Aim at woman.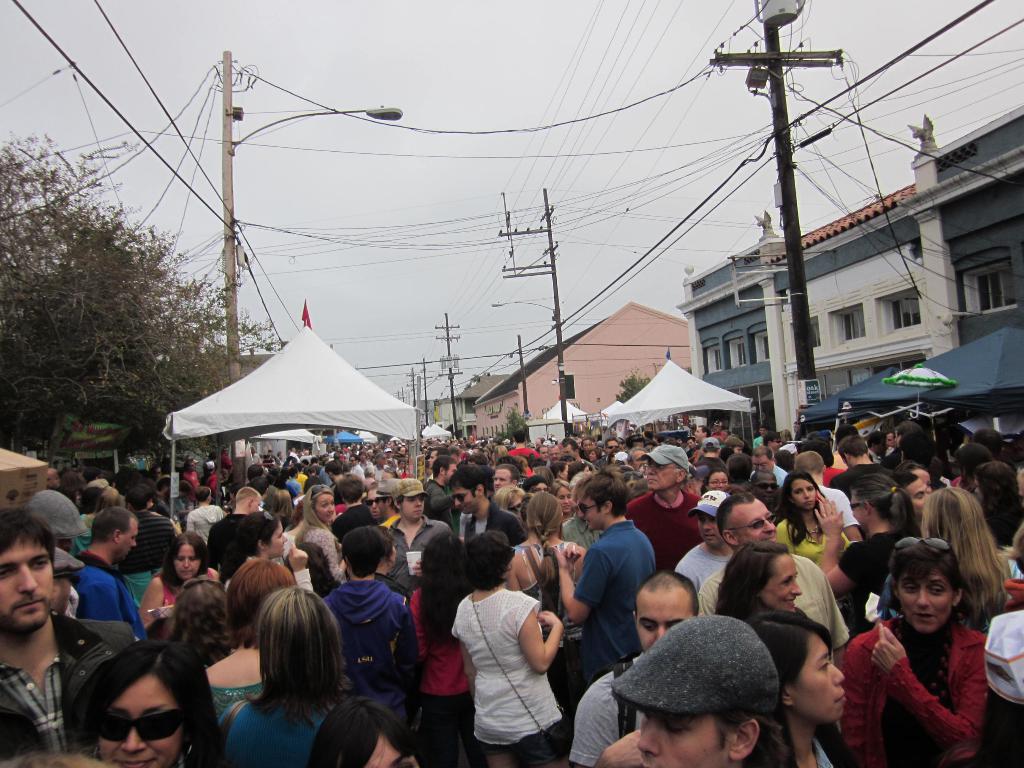
Aimed at [left=842, top=472, right=924, bottom=639].
